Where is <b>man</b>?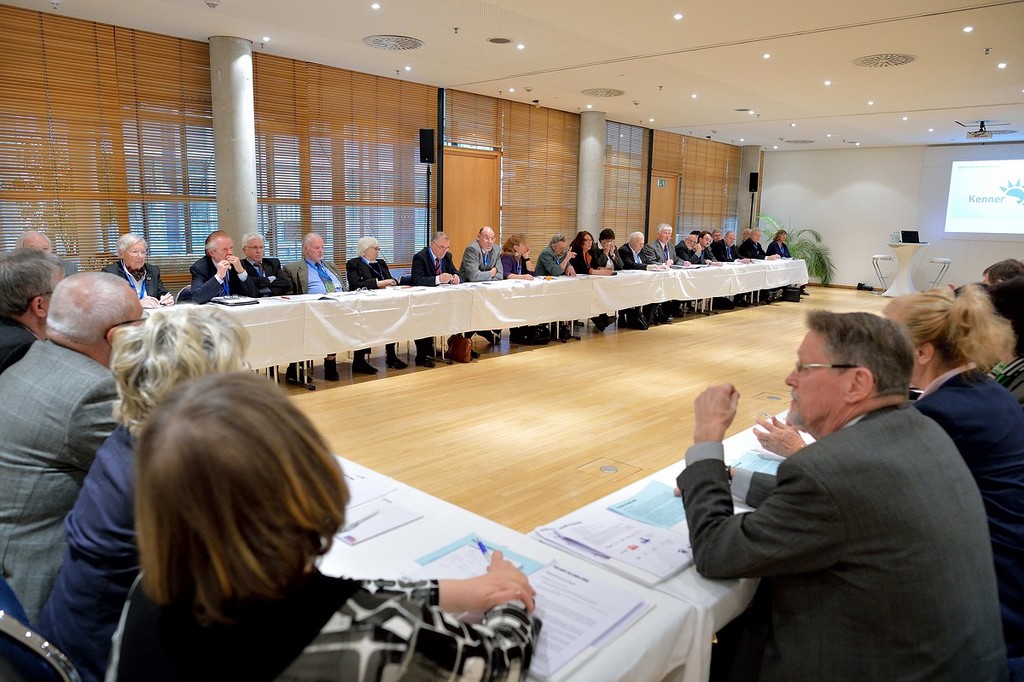
bbox=(739, 229, 780, 301).
